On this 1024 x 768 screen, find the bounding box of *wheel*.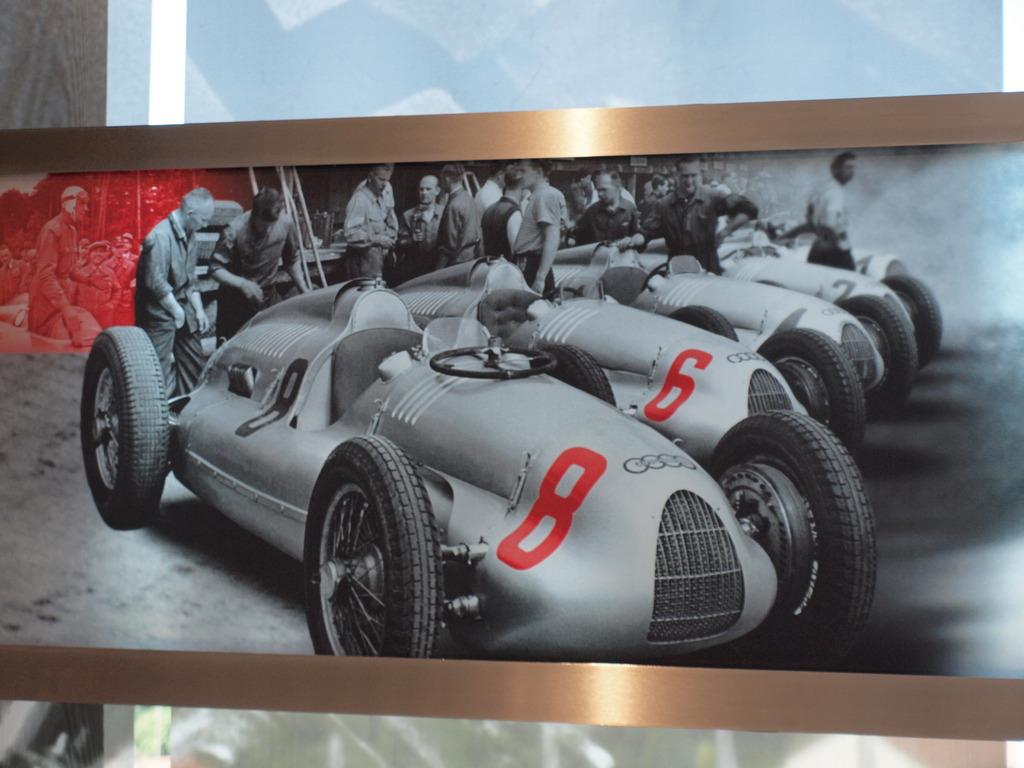
Bounding box: select_region(67, 329, 173, 522).
